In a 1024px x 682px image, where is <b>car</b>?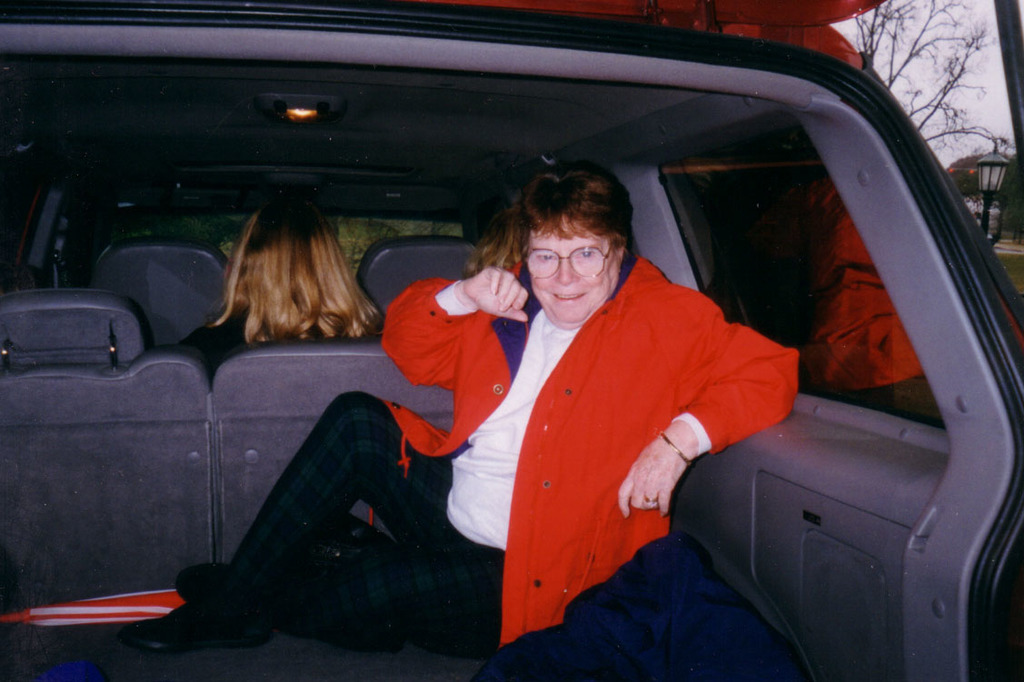
0/0/1023/681.
